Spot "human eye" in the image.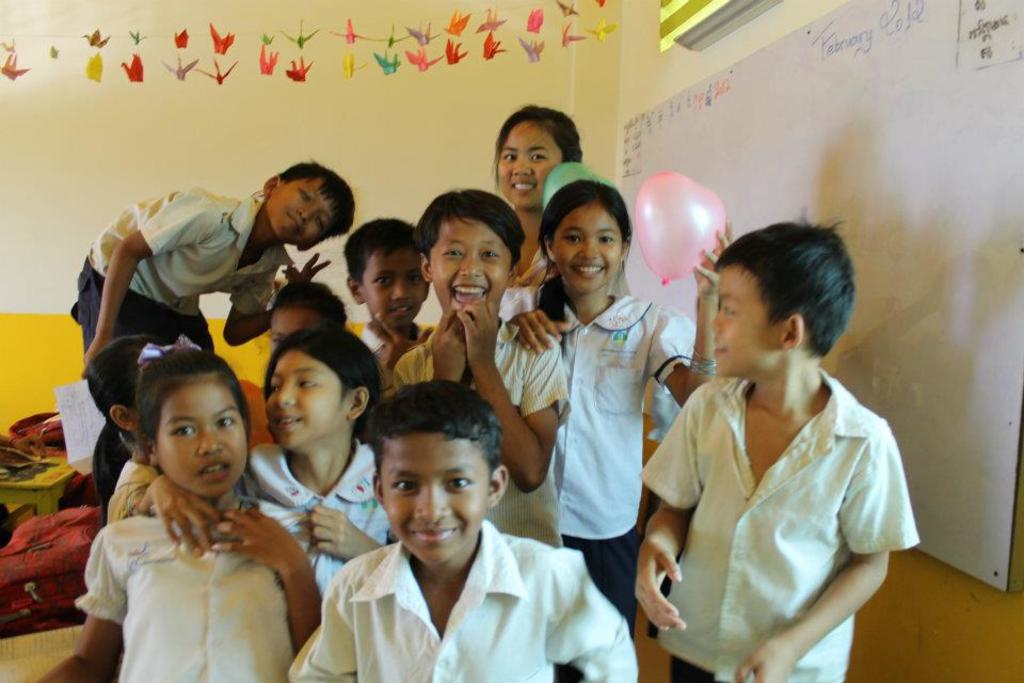
"human eye" found at 720:304:741:320.
